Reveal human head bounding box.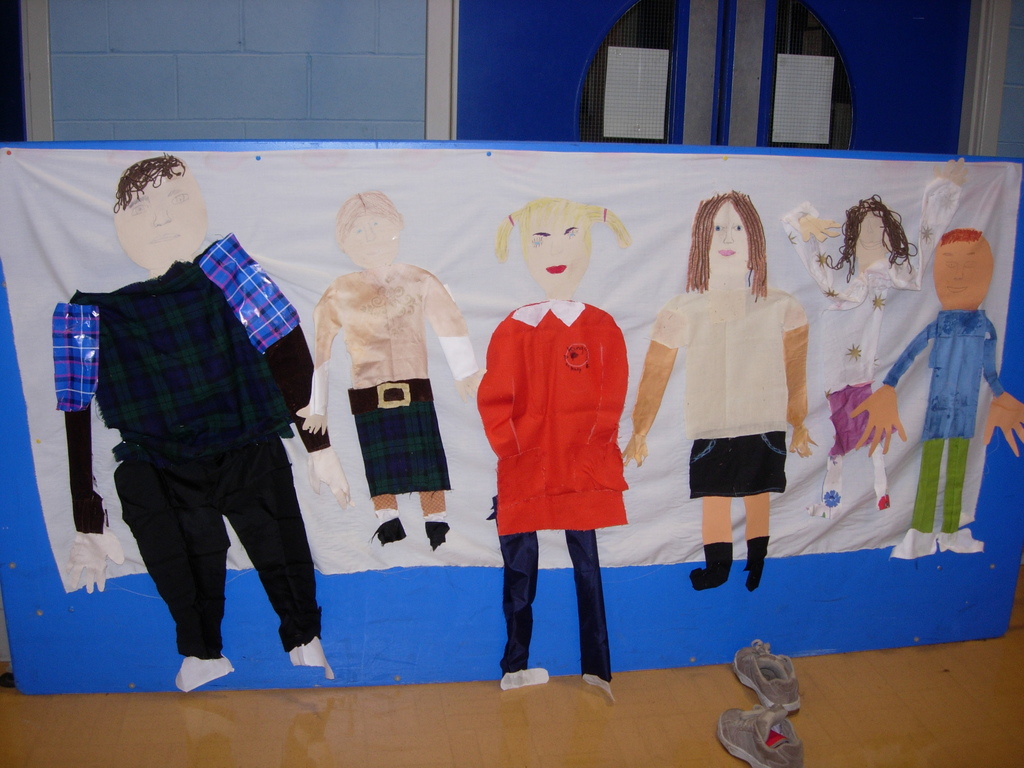
Revealed: [841, 198, 900, 271].
